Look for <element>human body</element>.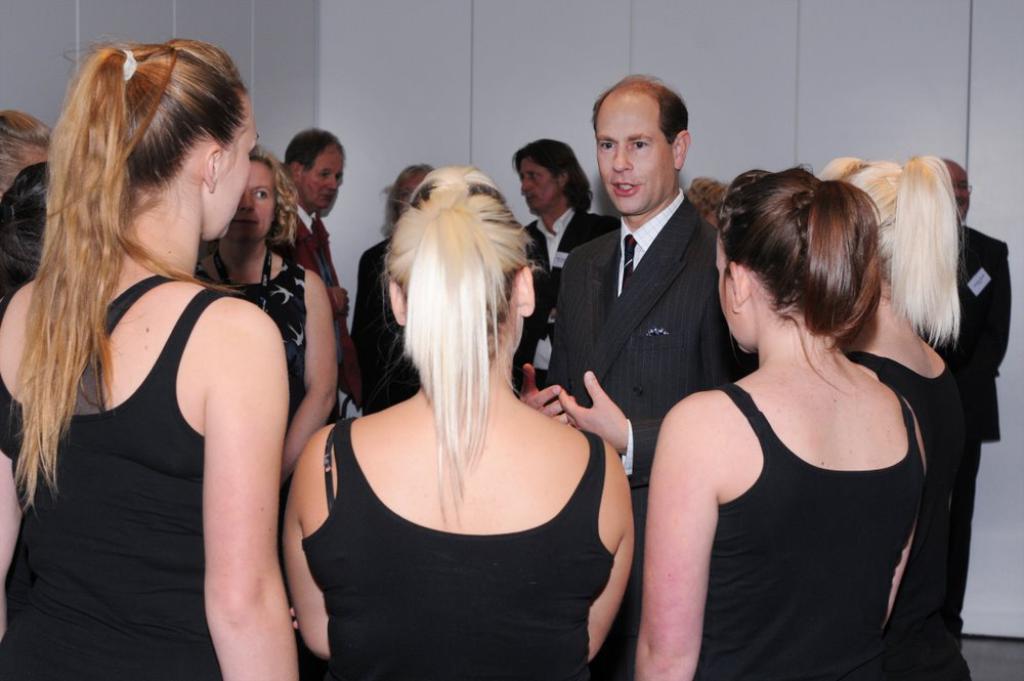
Found: BBox(0, 107, 54, 190).
